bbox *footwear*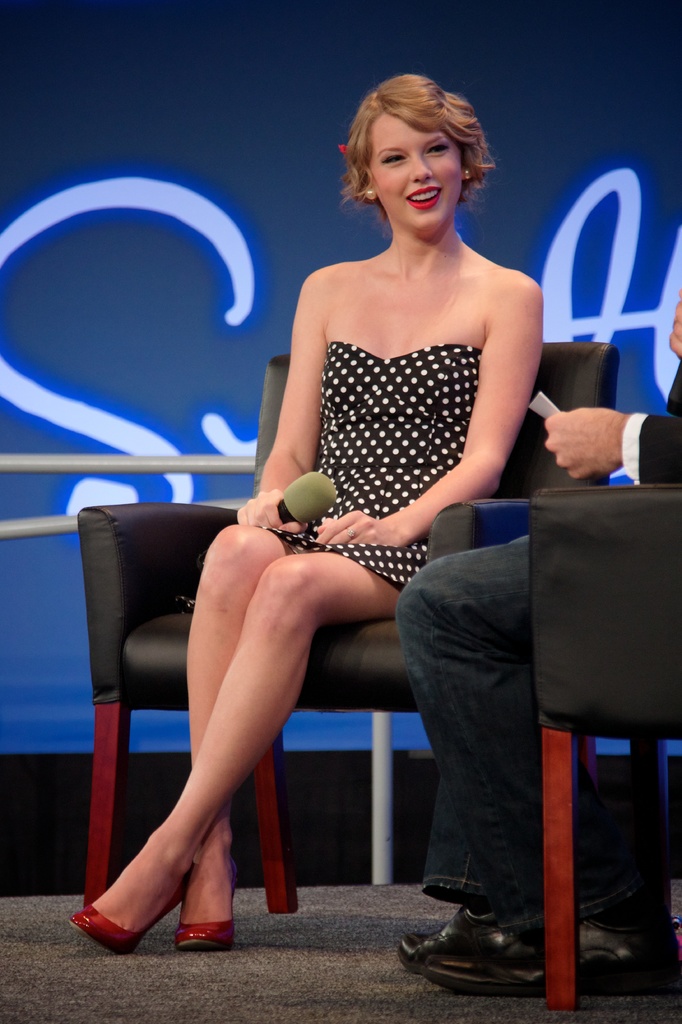
bbox(174, 865, 237, 954)
